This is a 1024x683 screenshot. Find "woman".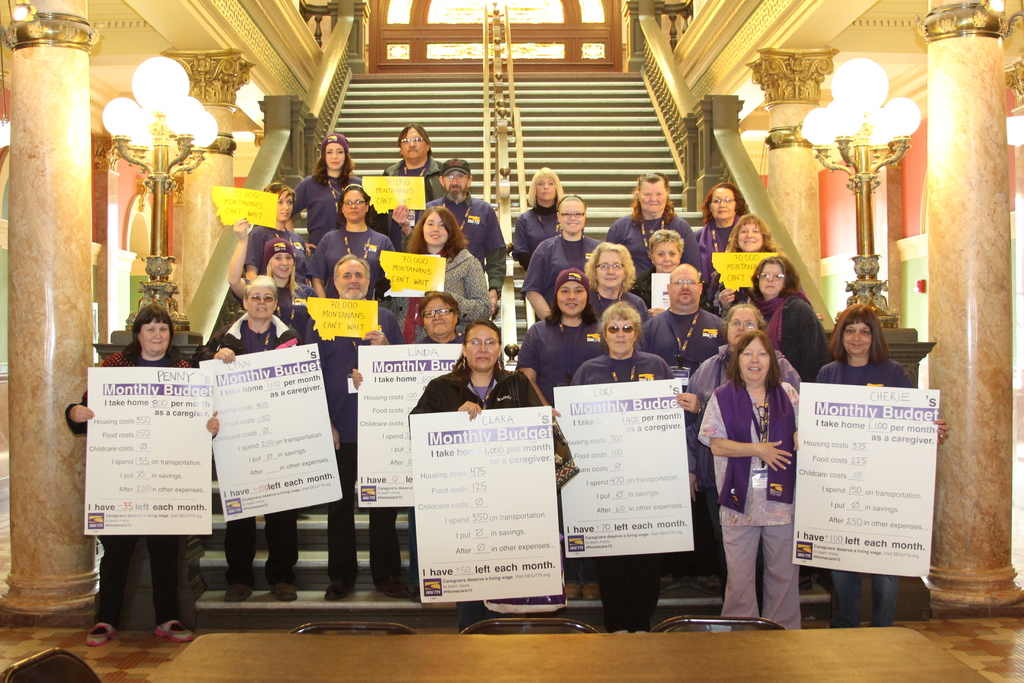
Bounding box: l=243, t=181, r=312, b=288.
